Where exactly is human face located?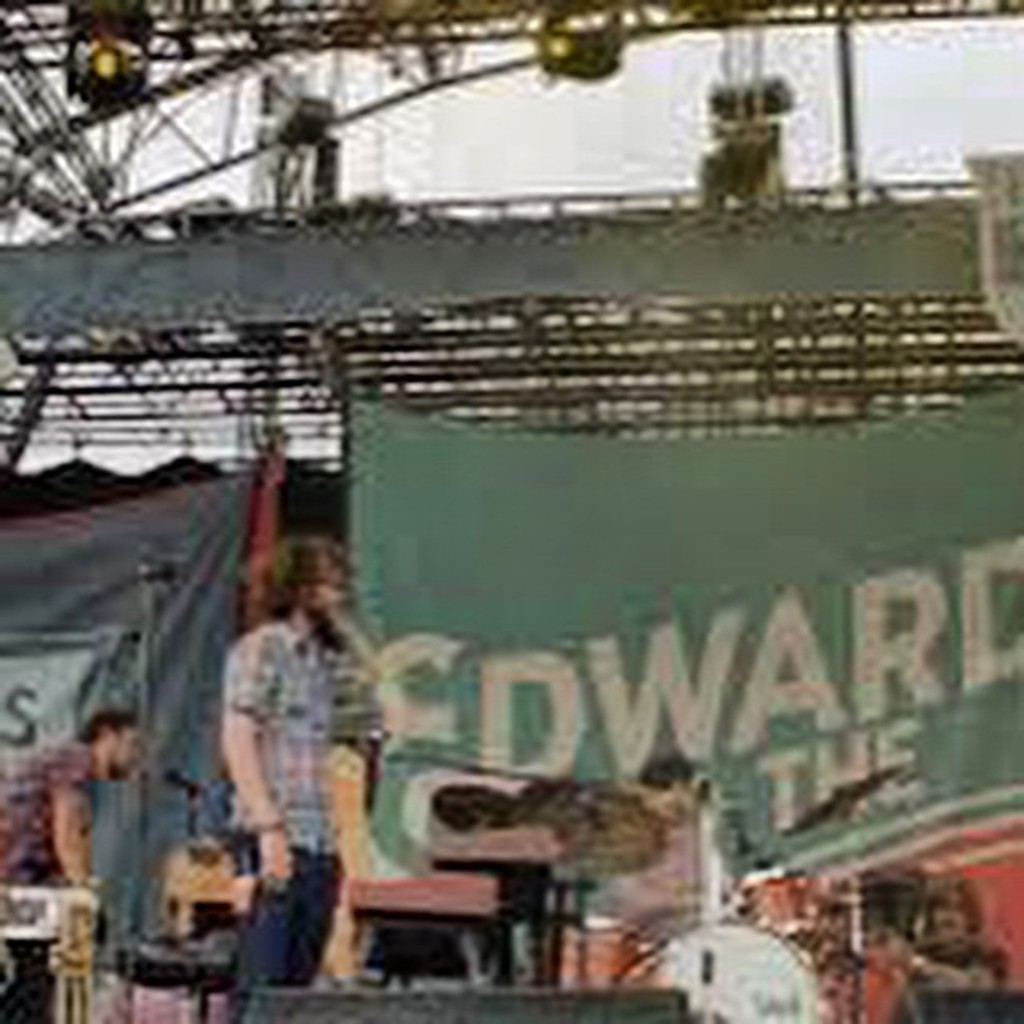
Its bounding box is region(109, 722, 147, 781).
